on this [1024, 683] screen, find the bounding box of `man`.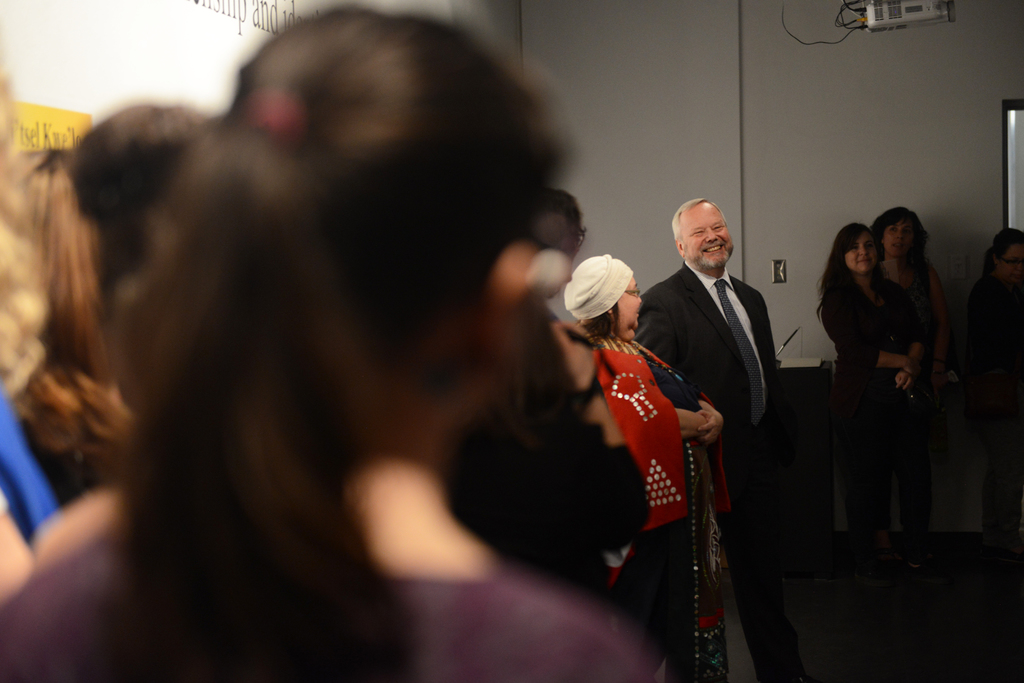
Bounding box: [left=645, top=188, right=801, bottom=567].
